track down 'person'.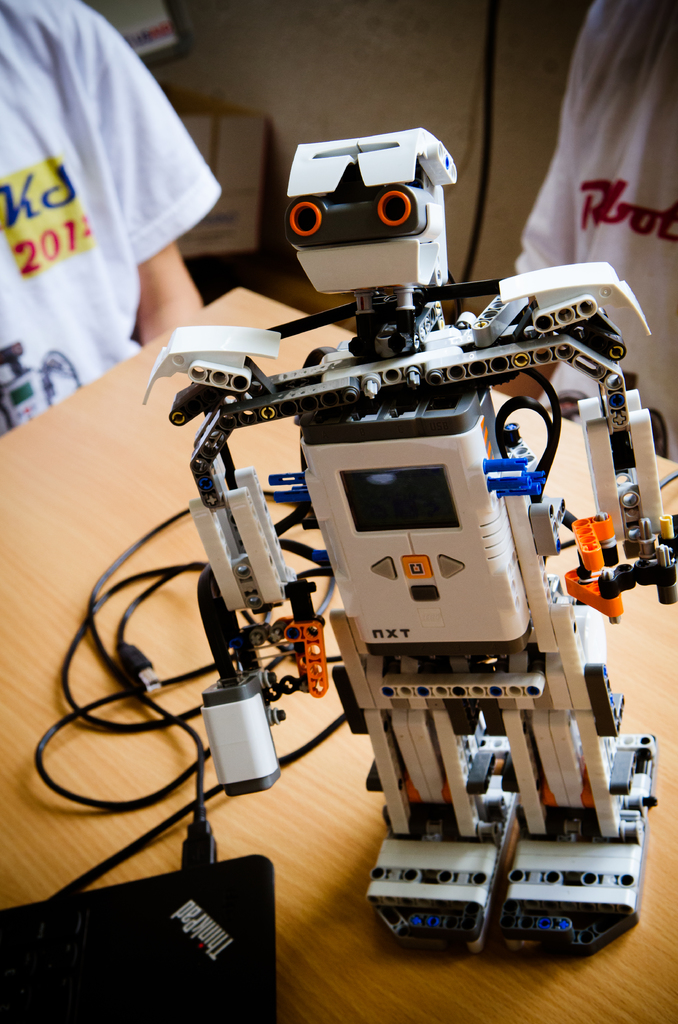
Tracked to BBox(4, 0, 230, 442).
